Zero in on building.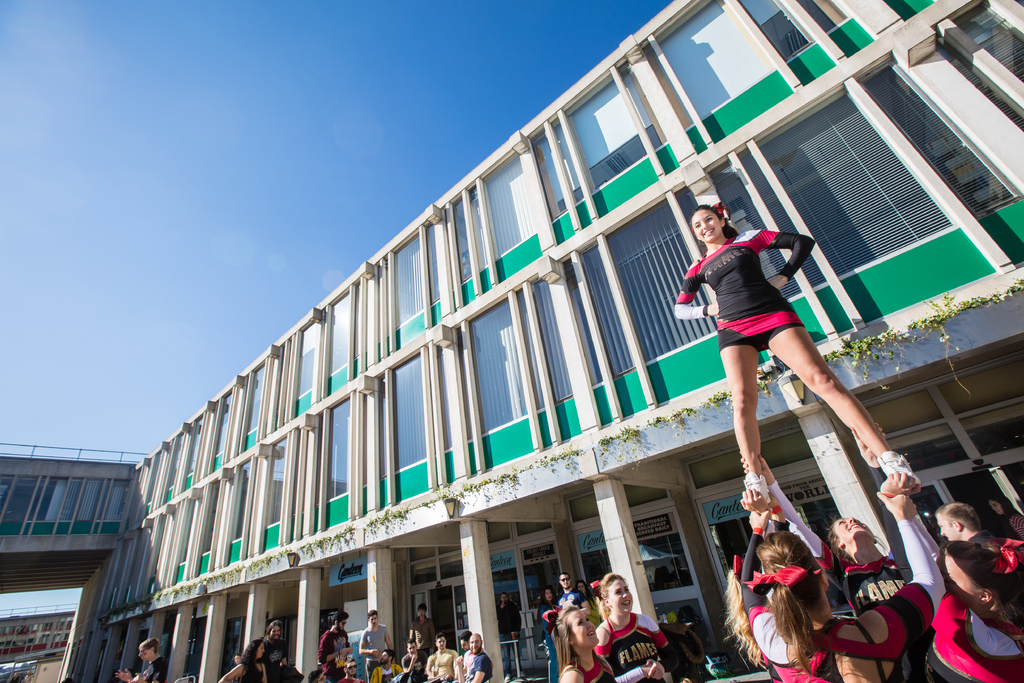
Zeroed in: [x1=0, y1=0, x2=1023, y2=682].
